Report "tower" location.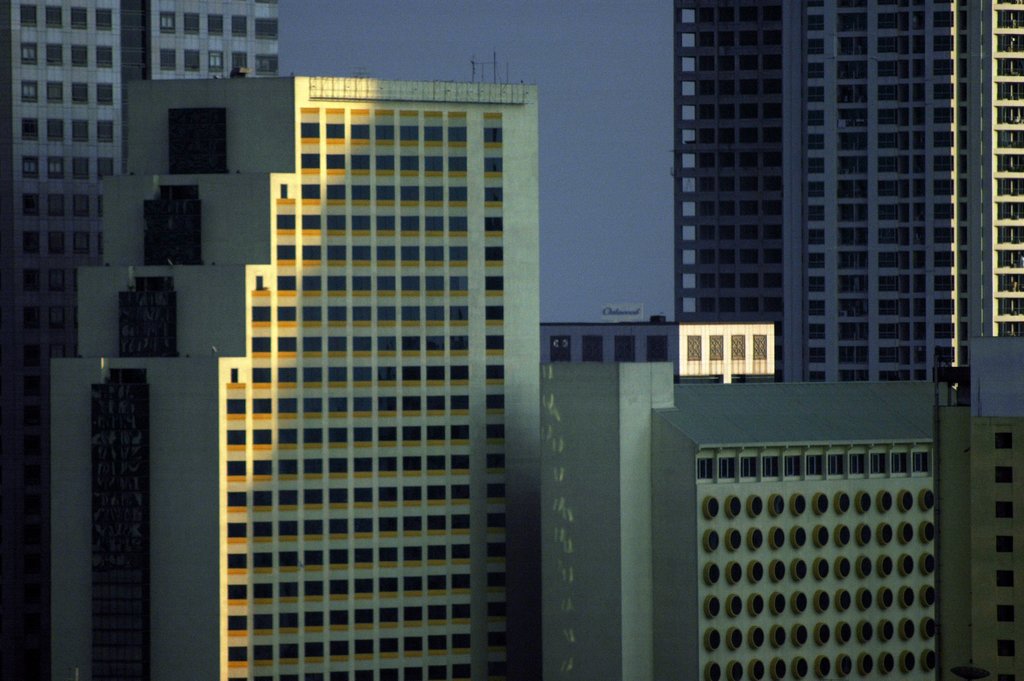
Report: 540/363/941/680.
